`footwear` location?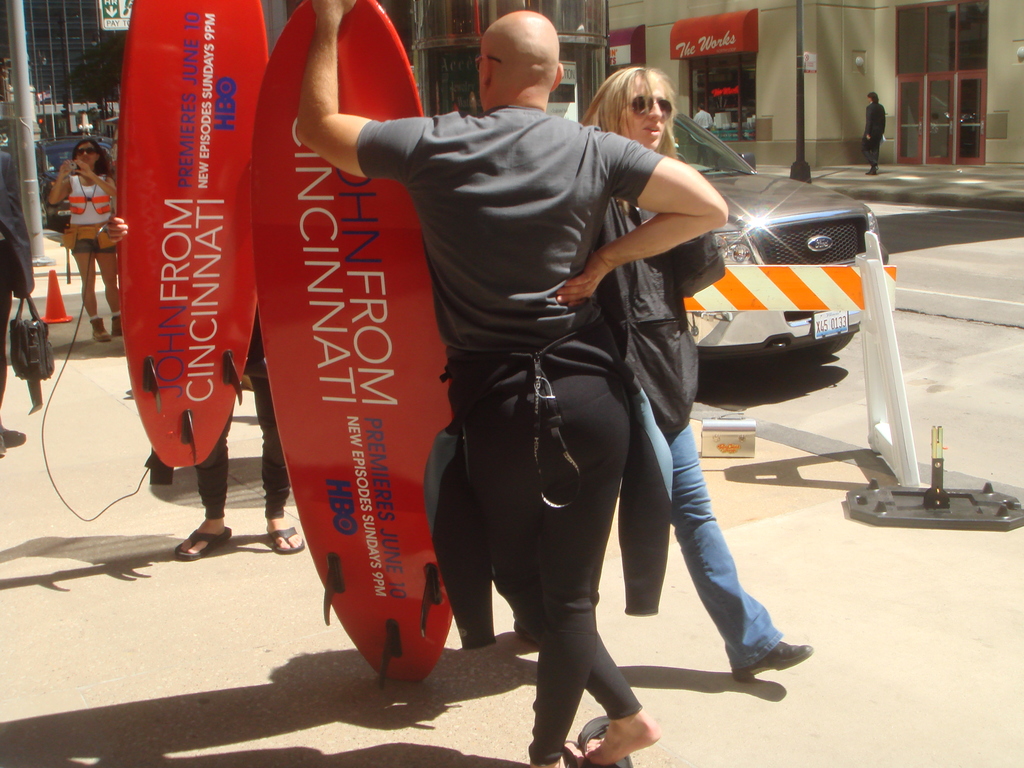
bbox=[92, 314, 115, 343]
